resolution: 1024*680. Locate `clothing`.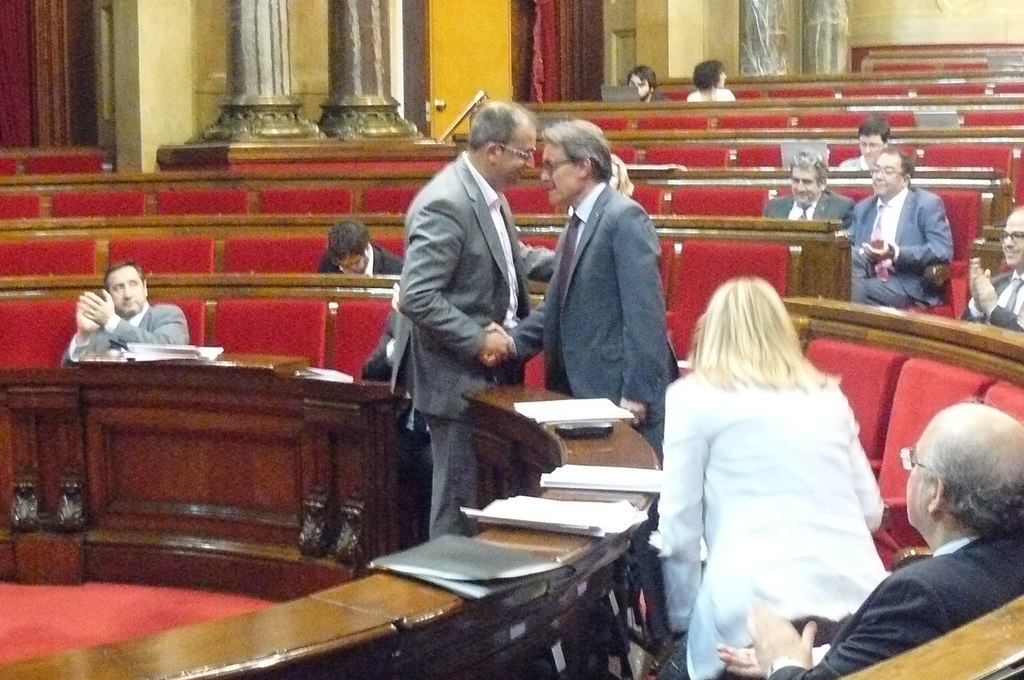
bbox(684, 90, 737, 99).
